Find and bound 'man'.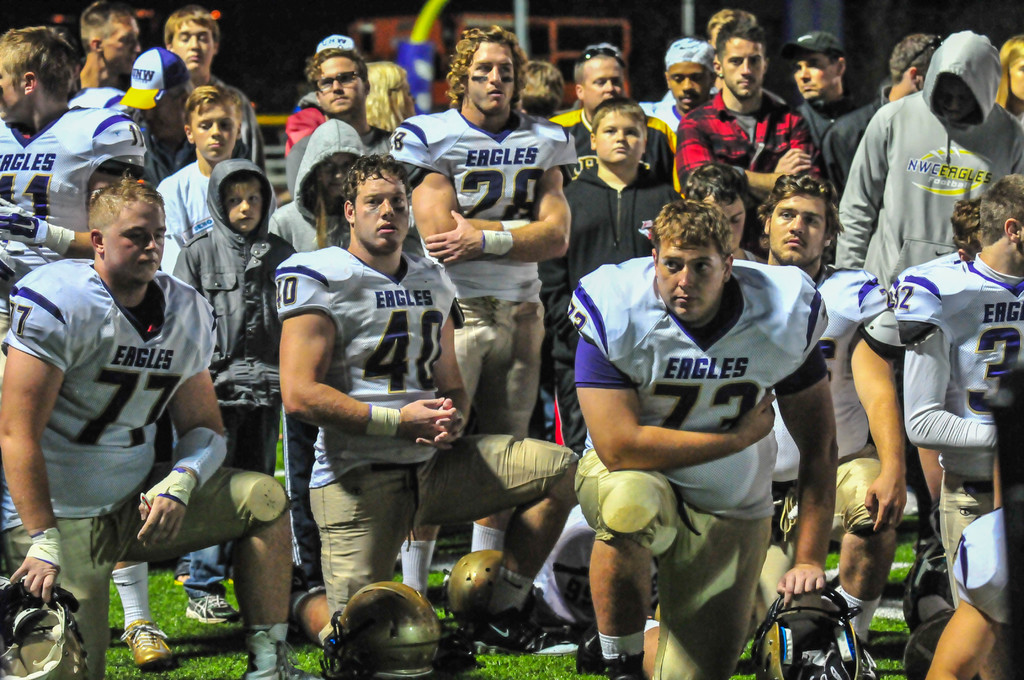
Bound: [x1=876, y1=177, x2=1023, y2=666].
